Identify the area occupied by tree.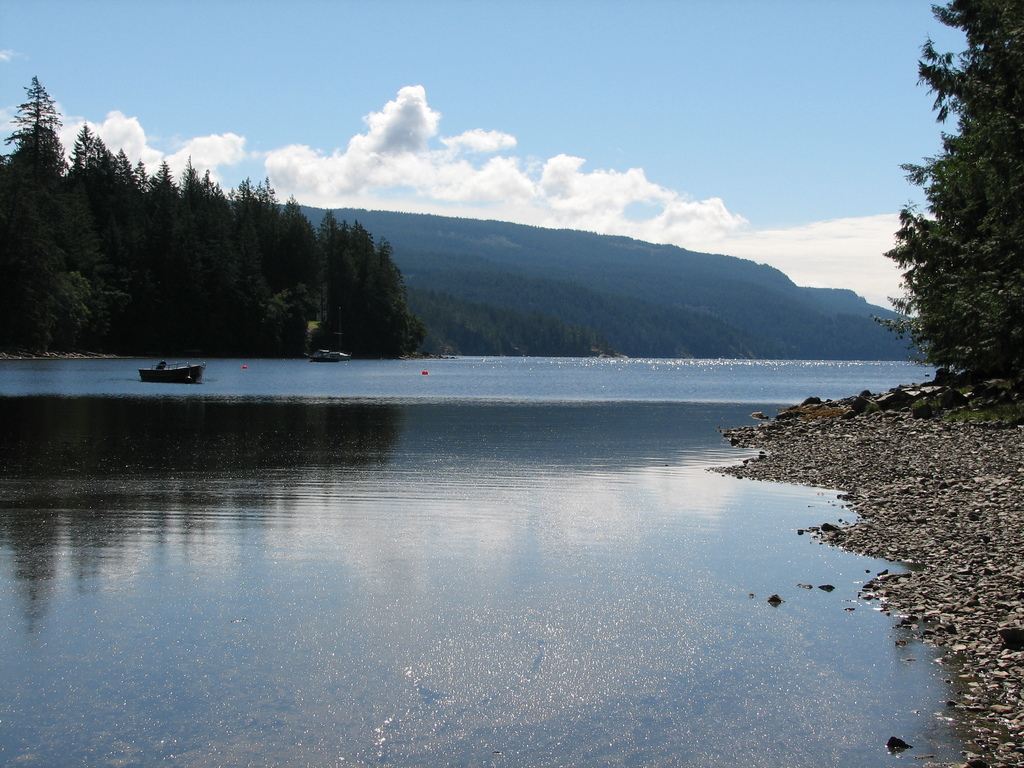
Area: x1=895 y1=33 x2=1020 y2=416.
